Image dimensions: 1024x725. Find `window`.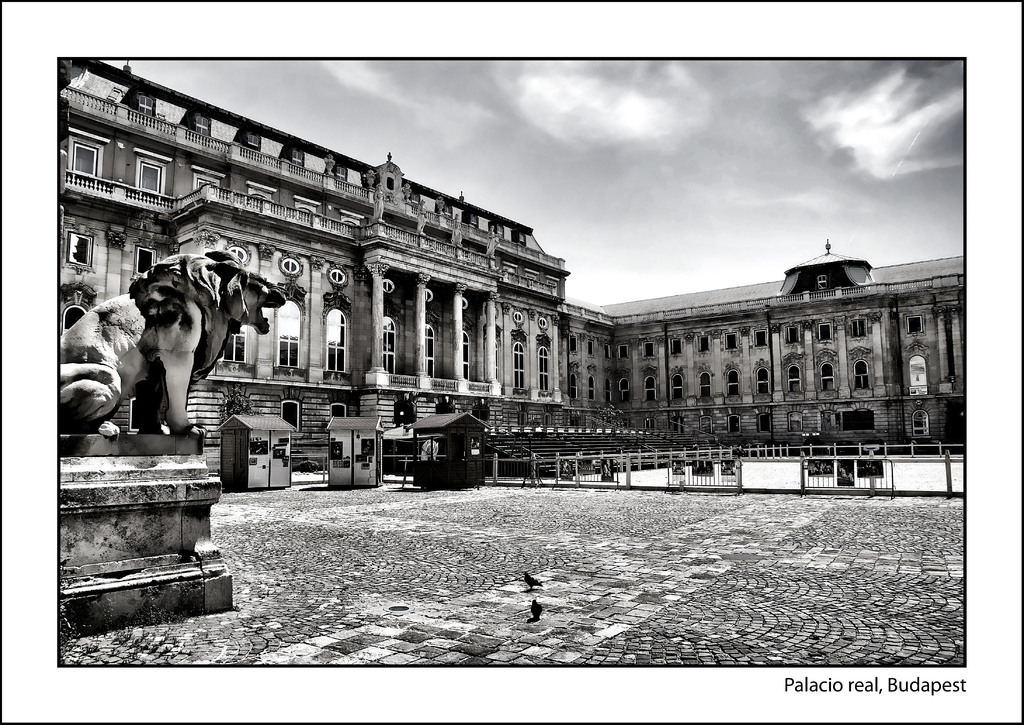
{"x1": 698, "y1": 370, "x2": 708, "y2": 399}.
